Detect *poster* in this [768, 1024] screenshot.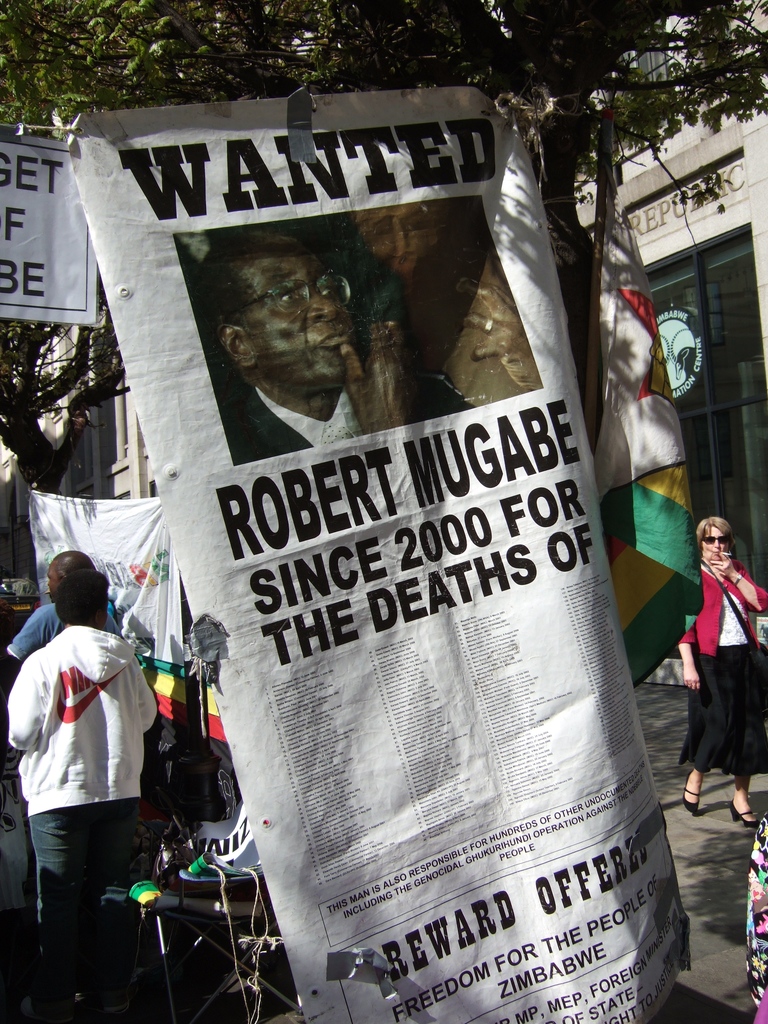
Detection: 63:84:692:1023.
